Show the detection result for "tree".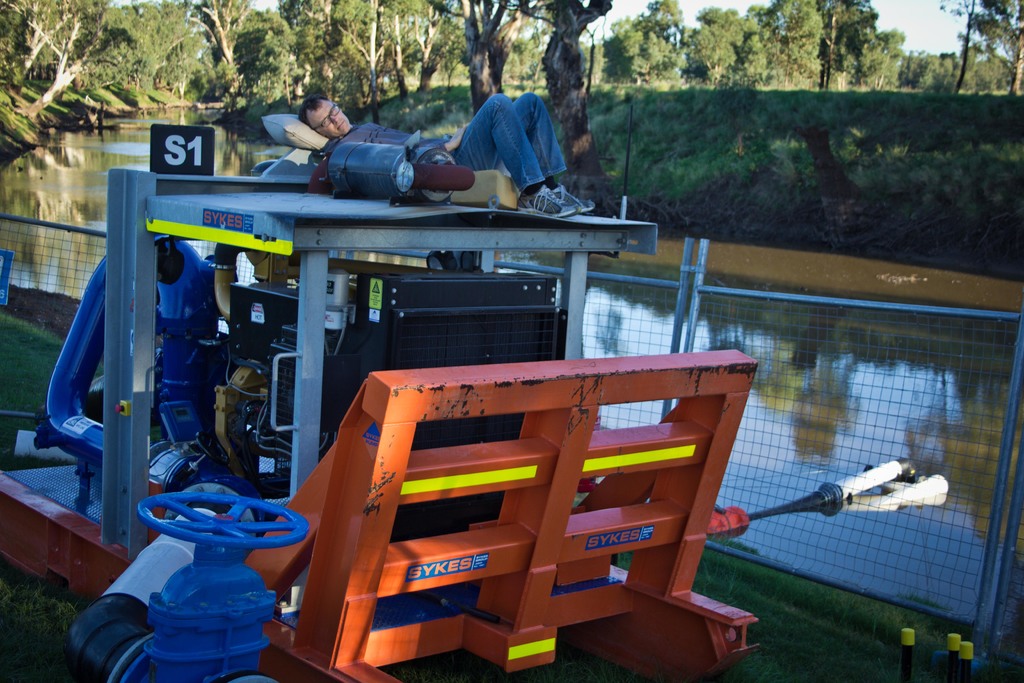
[left=406, top=0, right=456, bottom=93].
